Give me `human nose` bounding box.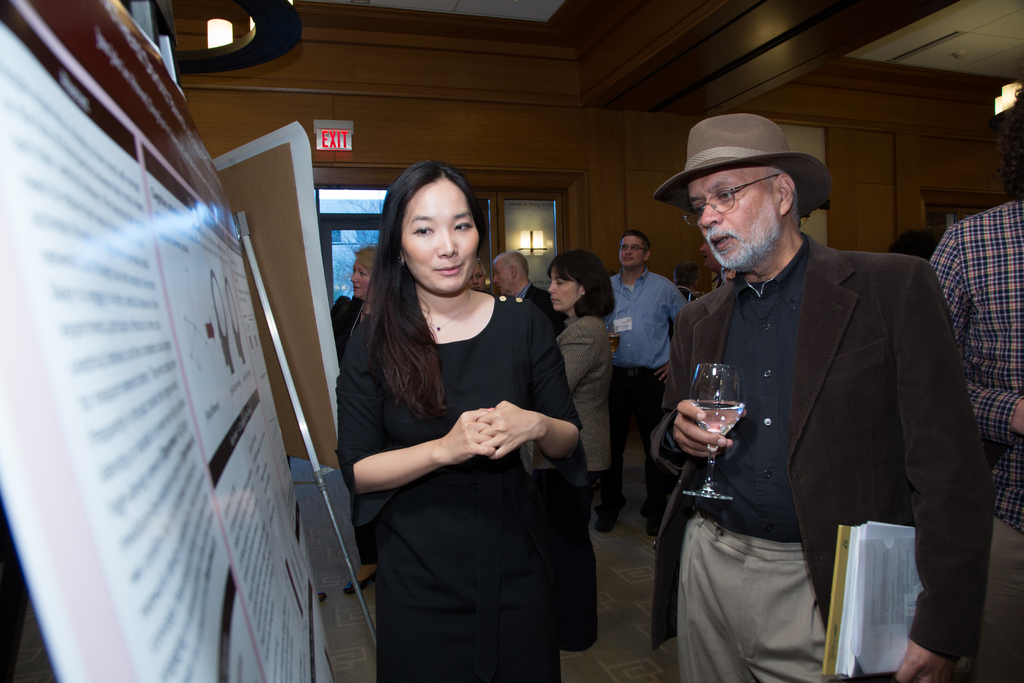
<bbox>349, 272, 359, 284</bbox>.
